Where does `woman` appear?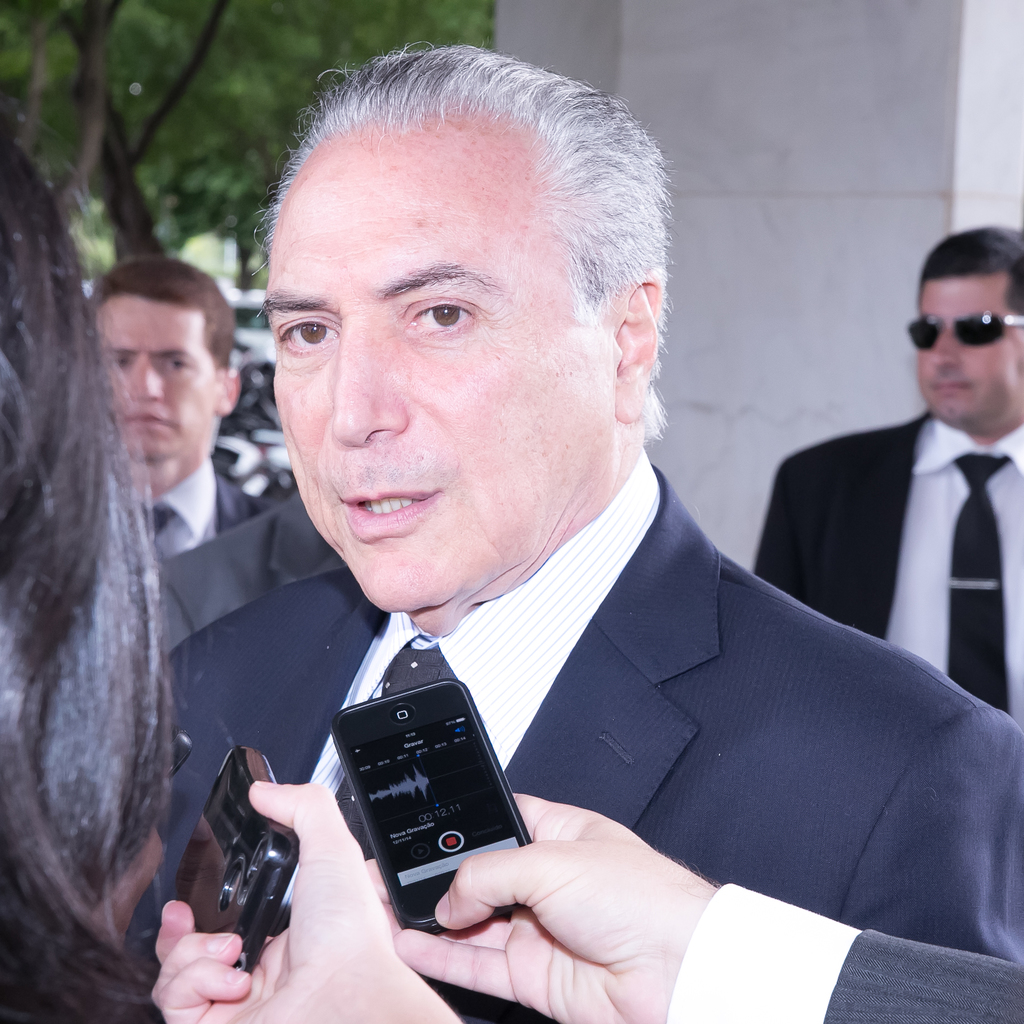
Appears at [0, 58, 216, 1023].
